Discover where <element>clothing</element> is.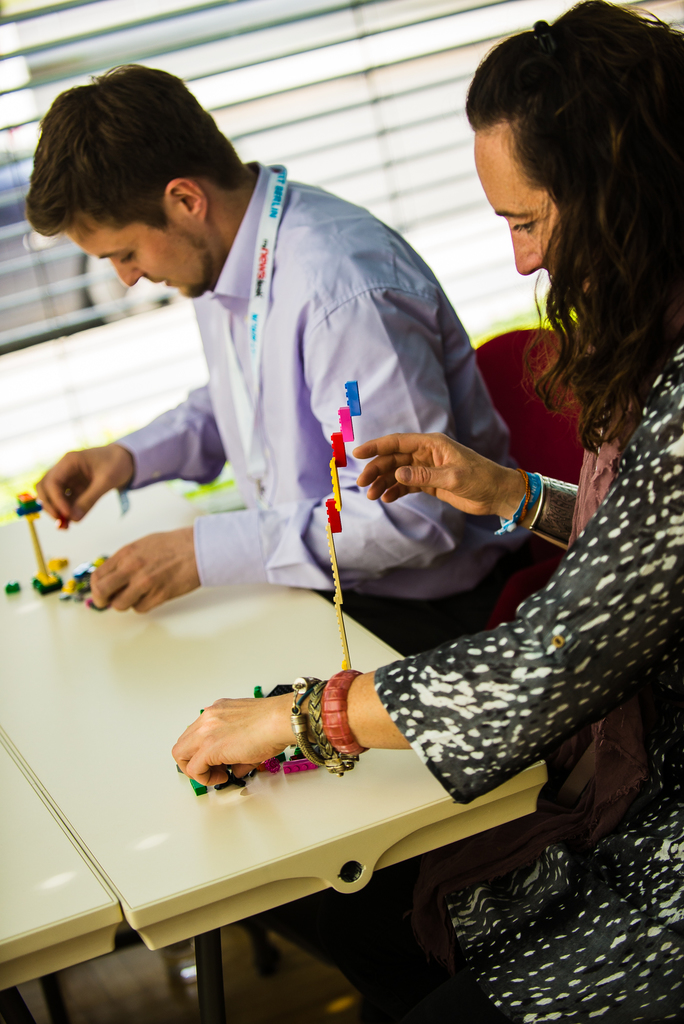
Discovered at bbox=(370, 338, 683, 1020).
